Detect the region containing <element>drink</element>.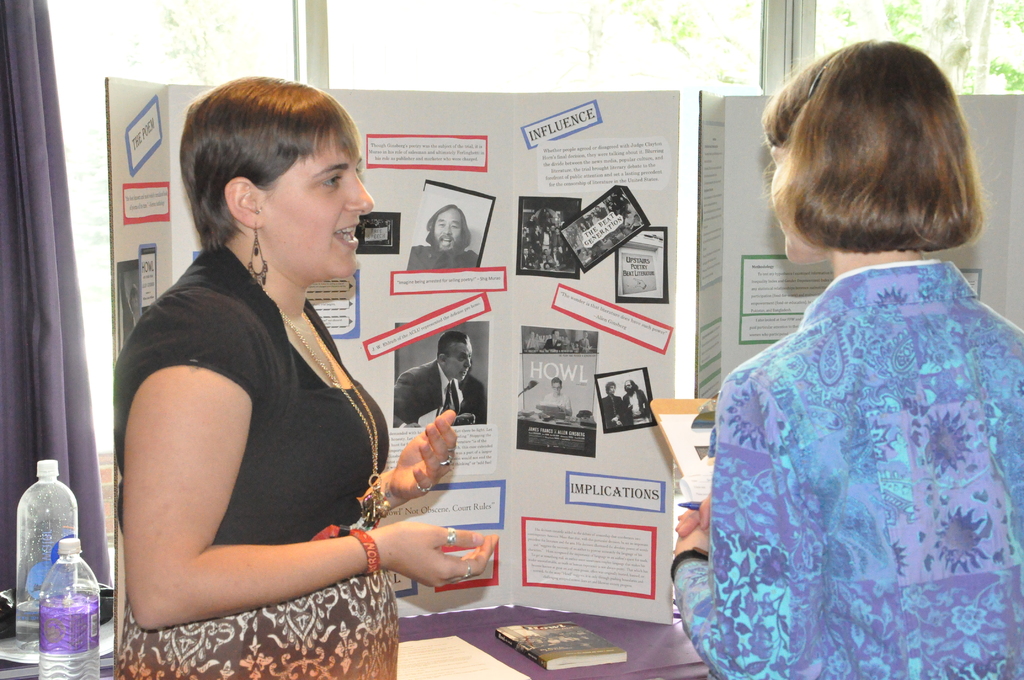
pyautogui.locateOnScreen(37, 532, 98, 679).
